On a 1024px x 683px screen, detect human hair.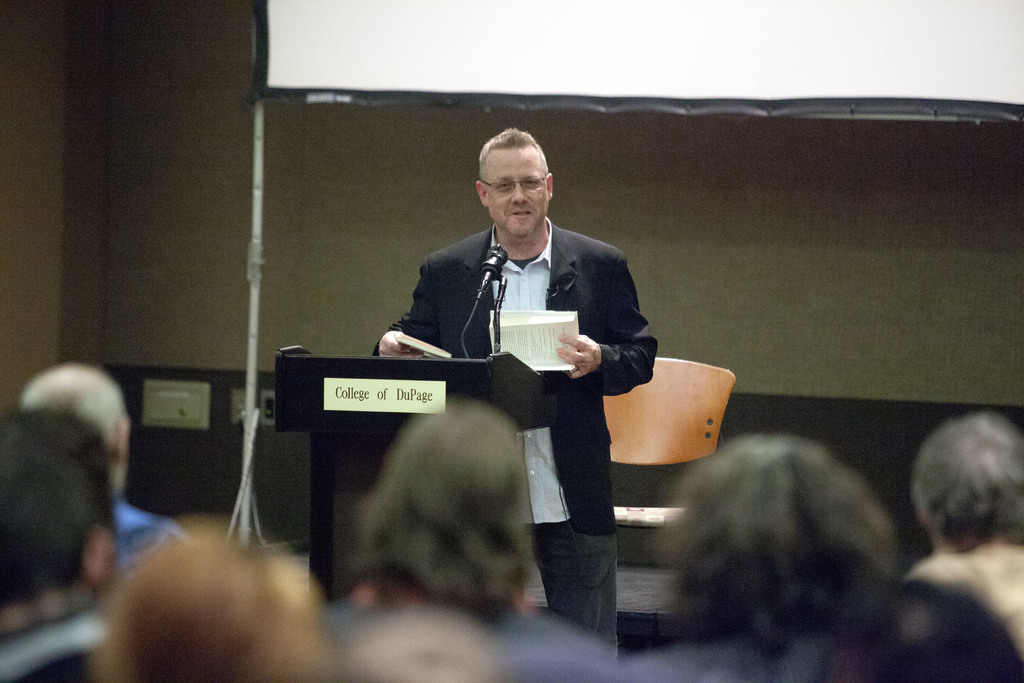
select_region(19, 365, 126, 491).
